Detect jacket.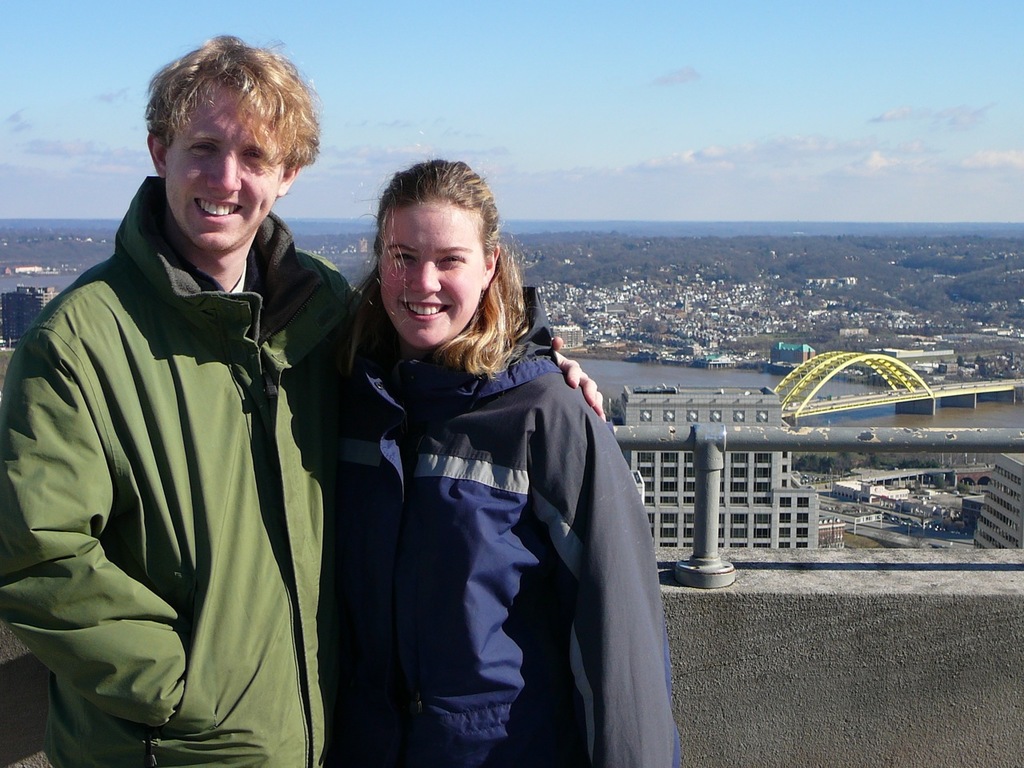
Detected at [20,110,342,749].
